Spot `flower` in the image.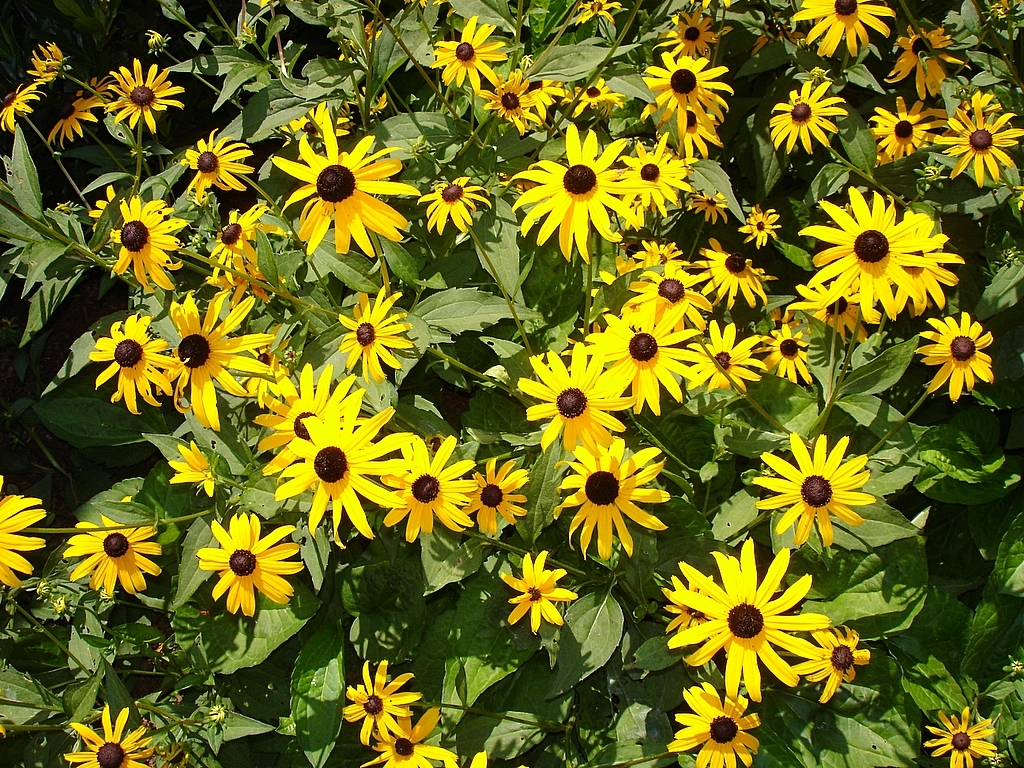
`flower` found at Rect(748, 429, 878, 557).
